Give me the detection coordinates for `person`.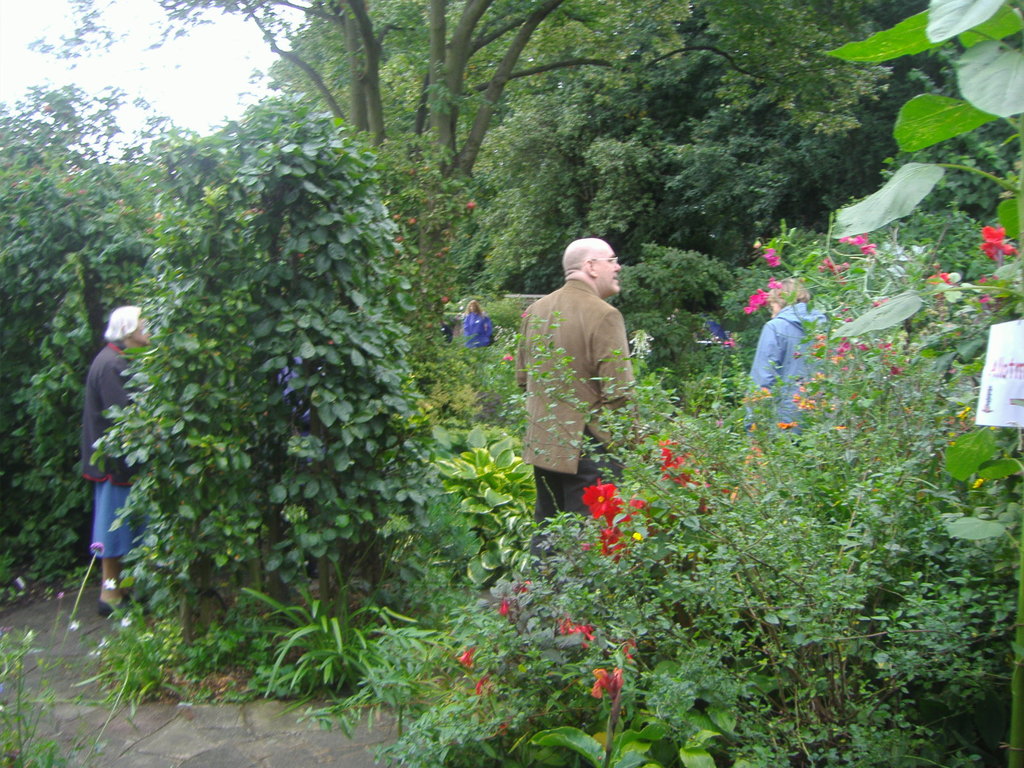
(90,306,148,597).
